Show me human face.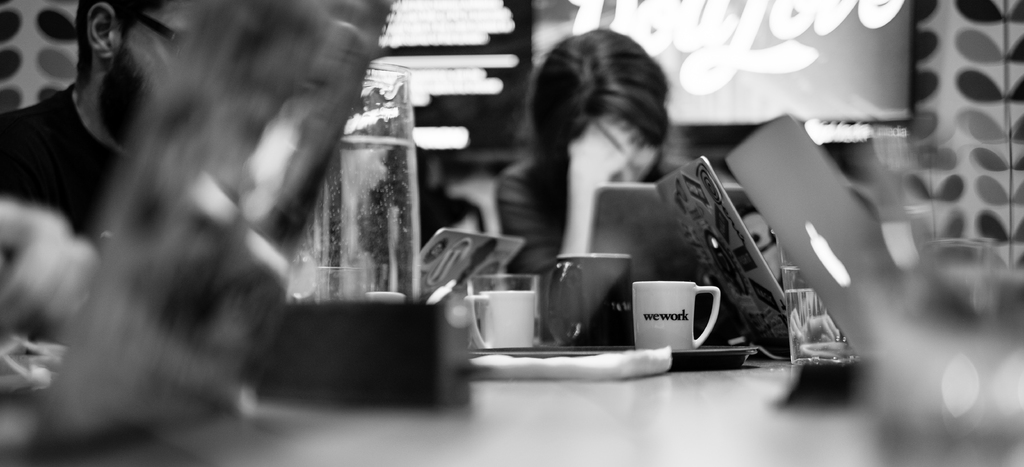
human face is here: x1=613 y1=139 x2=659 y2=185.
